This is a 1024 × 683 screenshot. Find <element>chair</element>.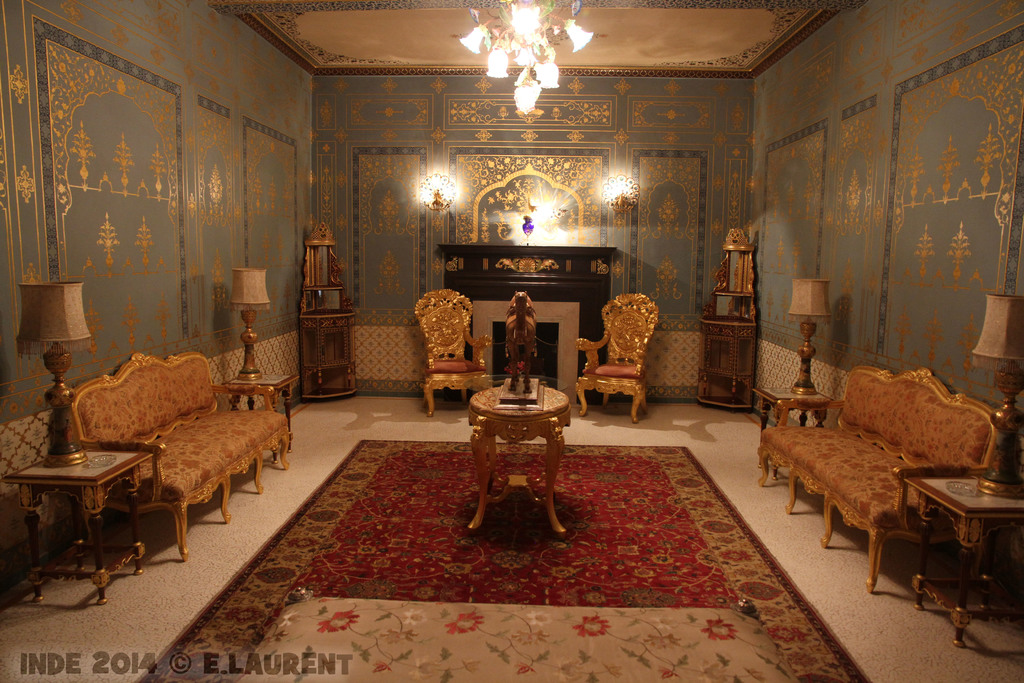
Bounding box: BBox(573, 292, 658, 424).
